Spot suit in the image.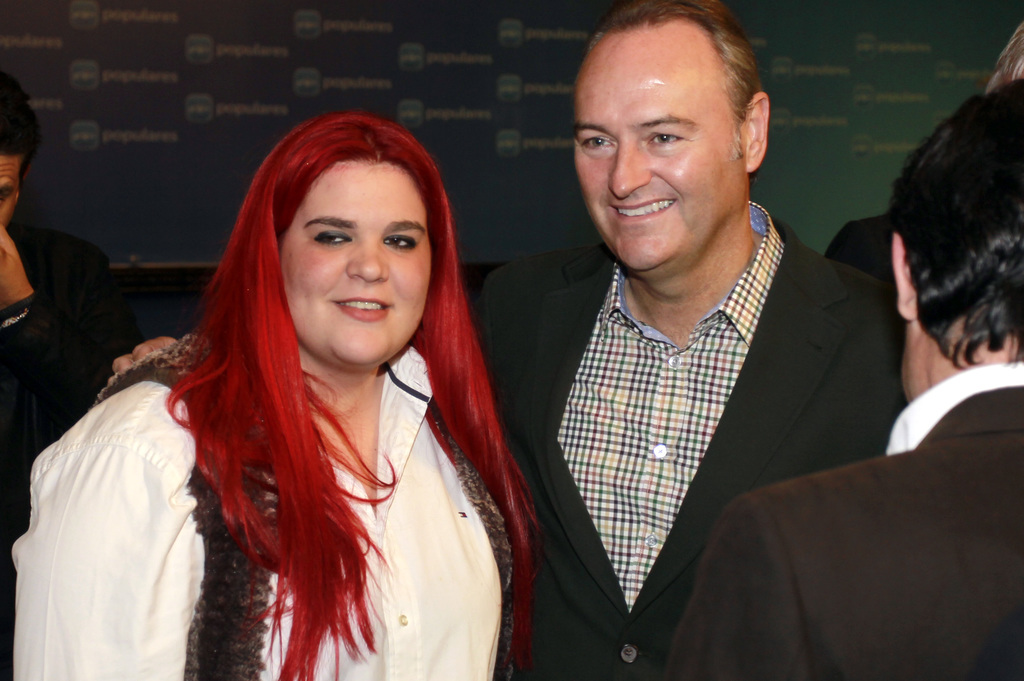
suit found at 664:362:1023:680.
